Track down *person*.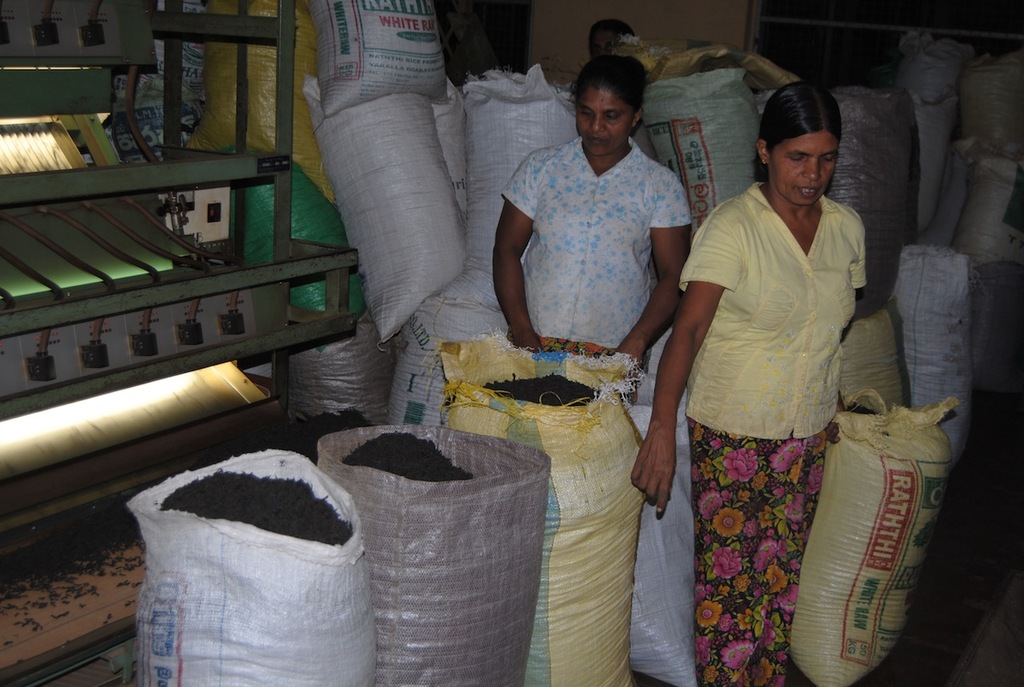
Tracked to bbox(493, 52, 692, 412).
